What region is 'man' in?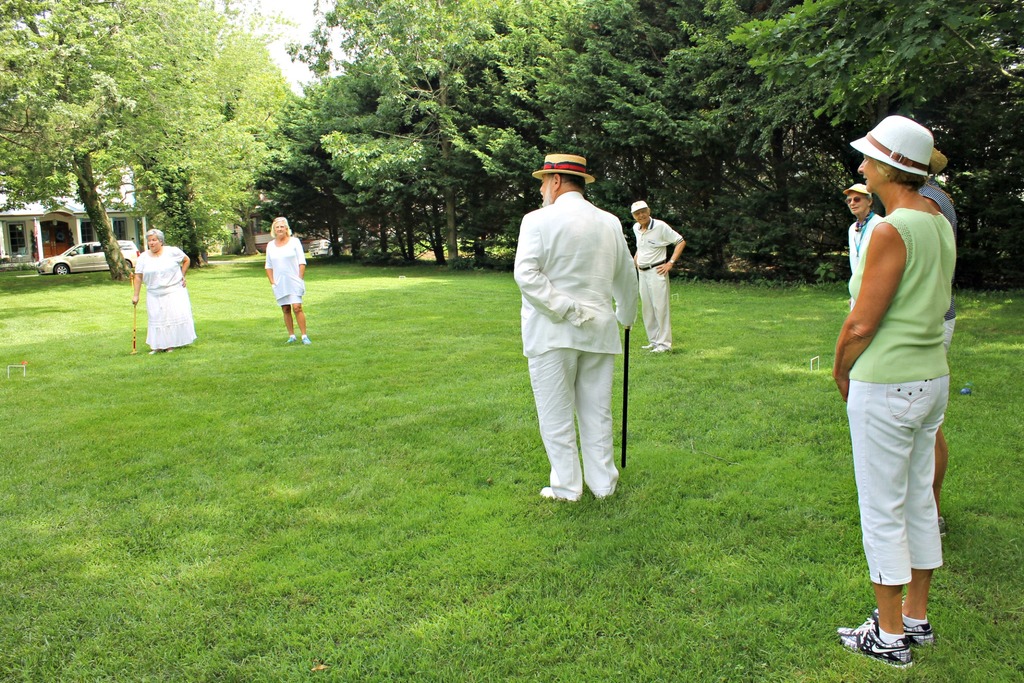
838:178:889:290.
